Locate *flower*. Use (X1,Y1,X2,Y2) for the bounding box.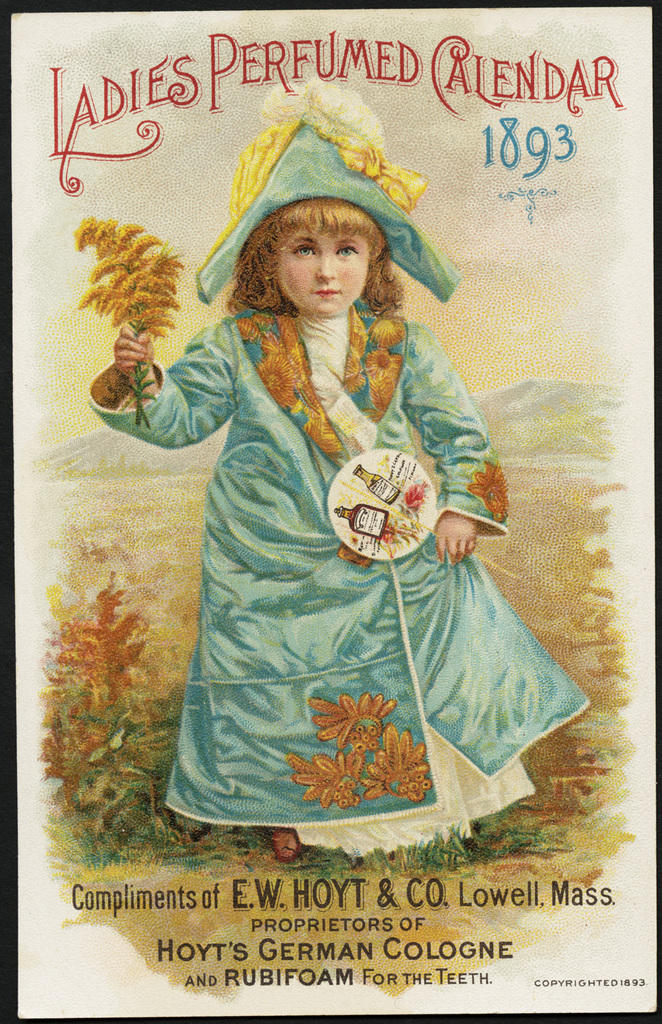
(288,752,362,808).
